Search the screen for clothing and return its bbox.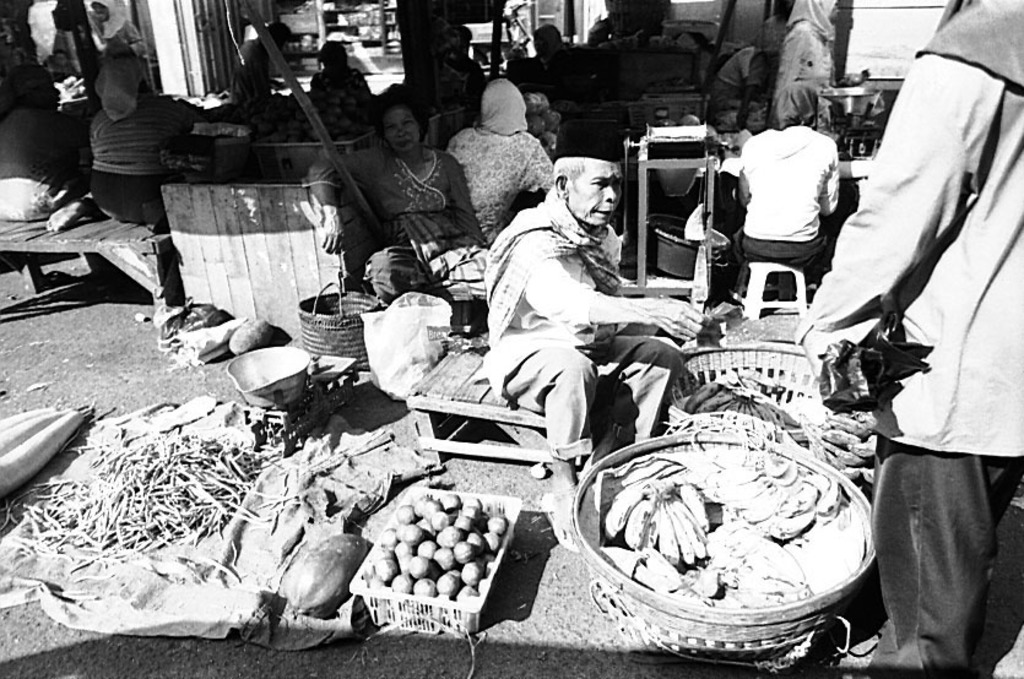
Found: x1=770, y1=0, x2=830, y2=119.
